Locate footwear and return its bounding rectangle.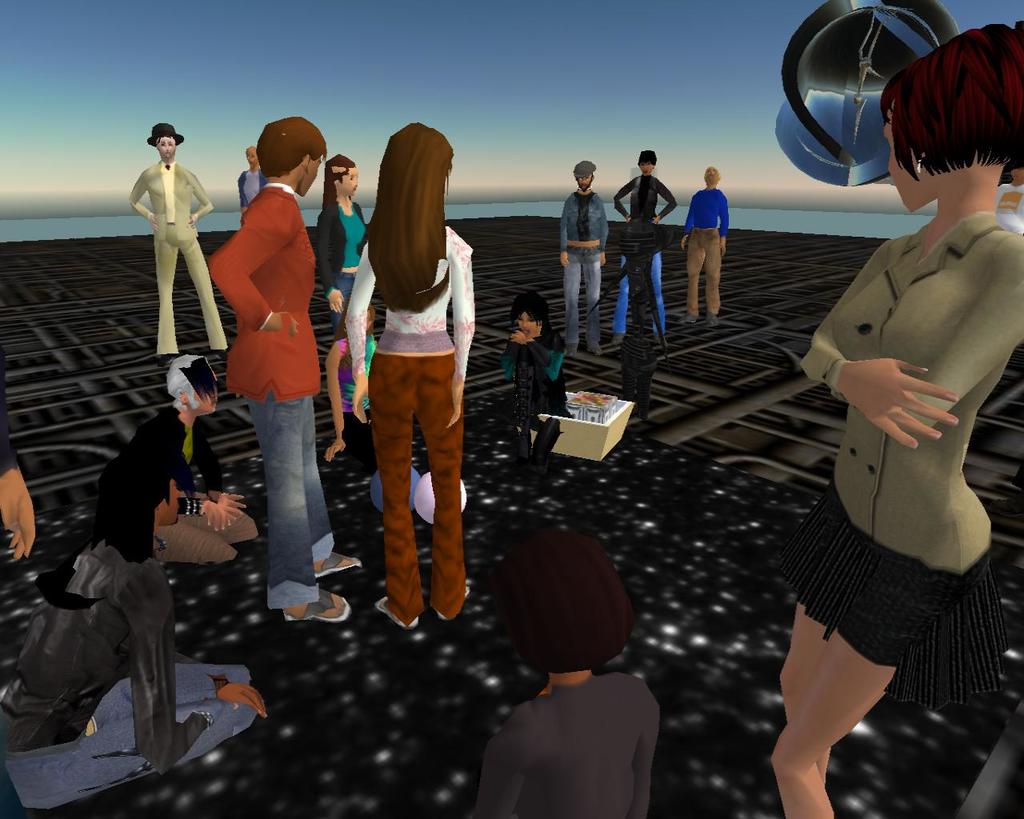
Rect(587, 338, 600, 355).
